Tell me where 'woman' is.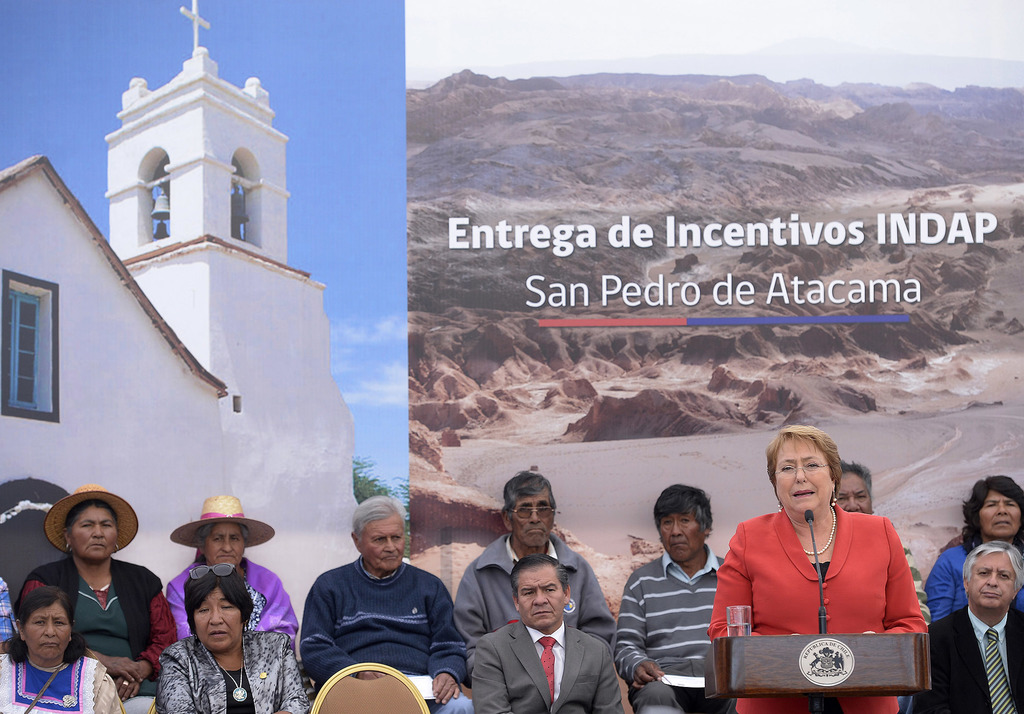
'woman' is at [164,495,310,671].
